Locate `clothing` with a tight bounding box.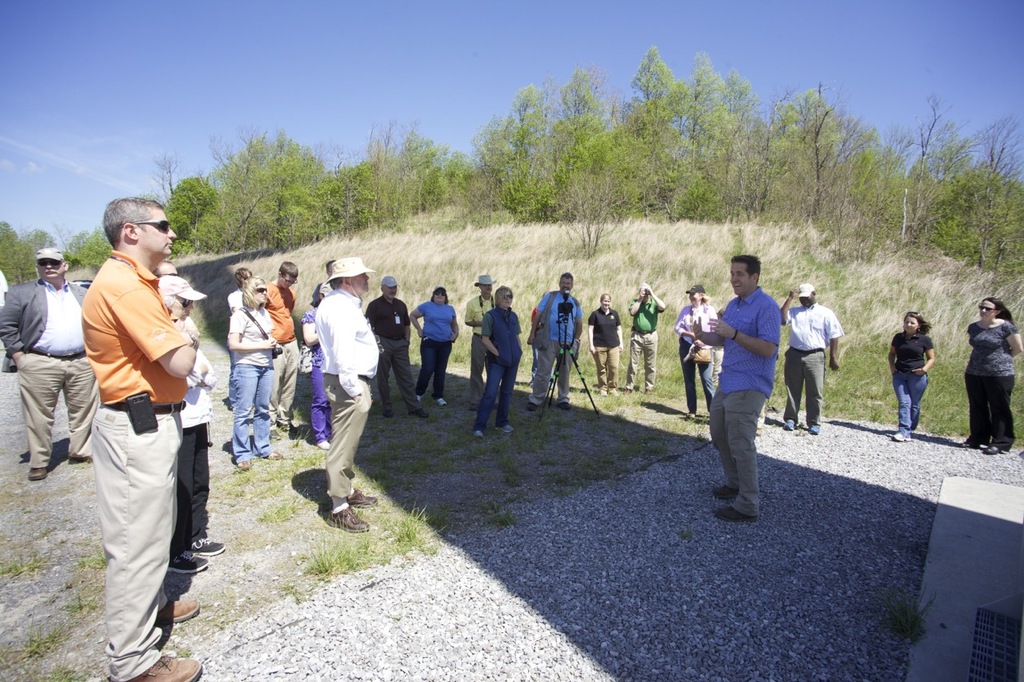
(x1=298, y1=309, x2=334, y2=442).
